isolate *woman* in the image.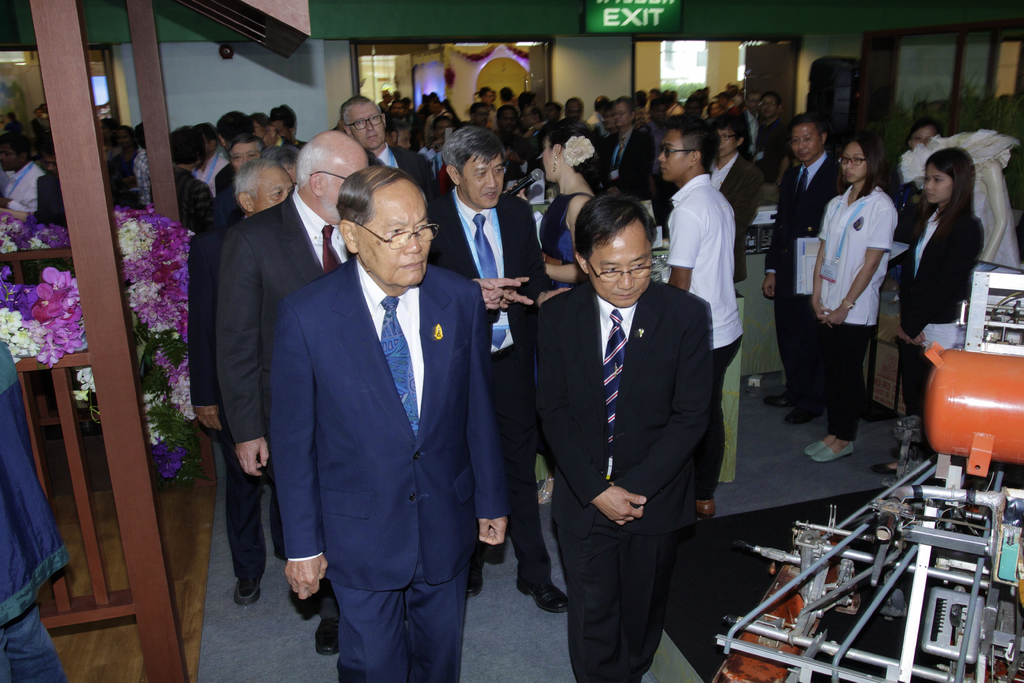
Isolated region: {"x1": 806, "y1": 134, "x2": 895, "y2": 461}.
